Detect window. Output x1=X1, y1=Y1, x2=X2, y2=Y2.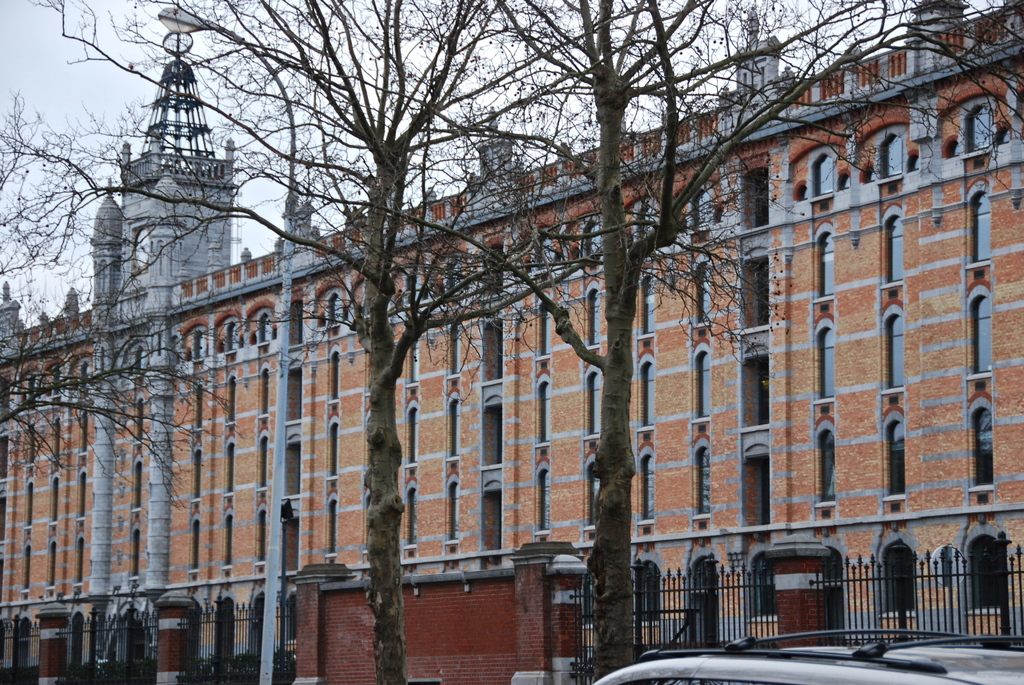
x1=641, y1=455, x2=655, y2=537.
